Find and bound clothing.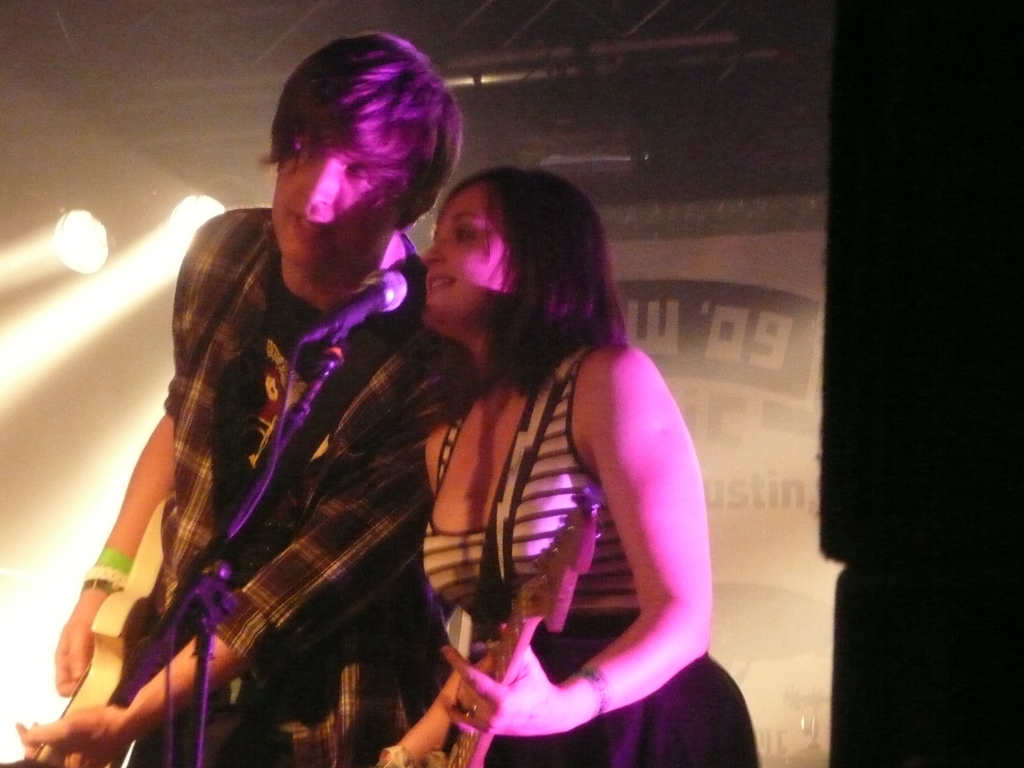
Bound: 76, 191, 465, 767.
